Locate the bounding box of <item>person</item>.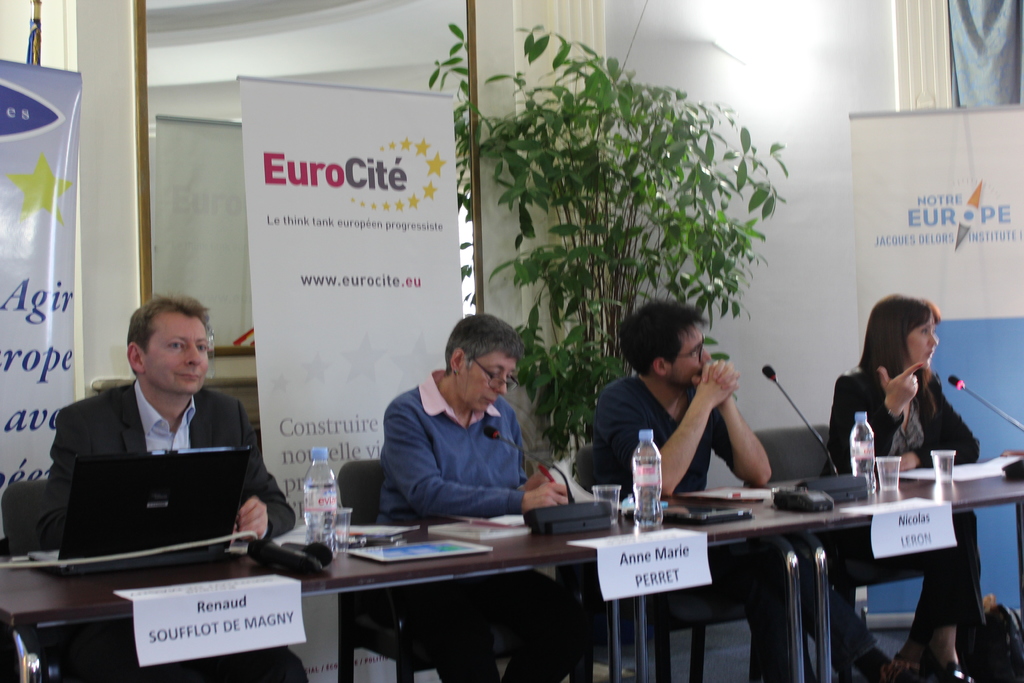
Bounding box: detection(584, 299, 913, 678).
